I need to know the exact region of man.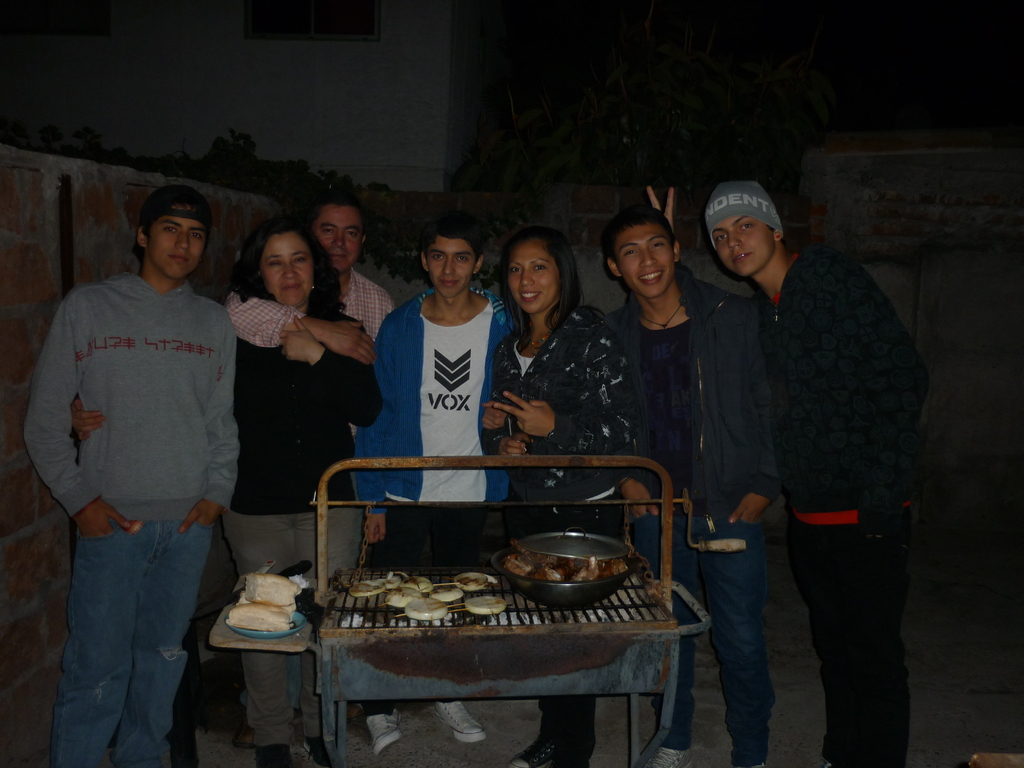
Region: 586:211:794:767.
